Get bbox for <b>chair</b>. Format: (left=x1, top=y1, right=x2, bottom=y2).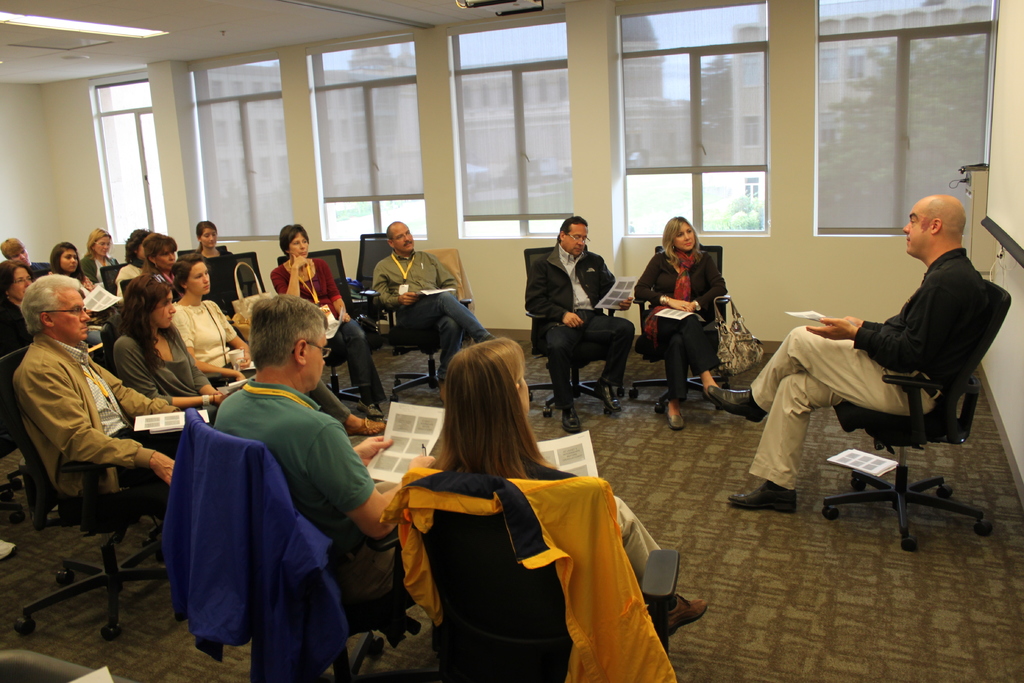
(left=0, top=383, right=60, bottom=523).
